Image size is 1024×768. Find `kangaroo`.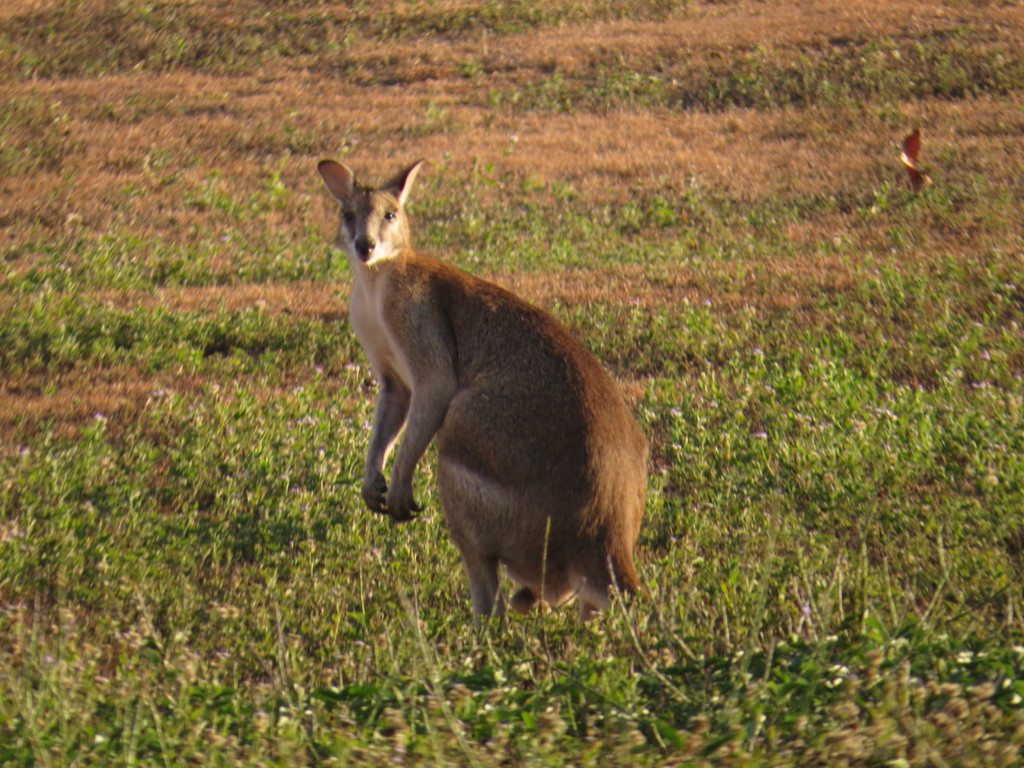
<box>316,162,651,676</box>.
